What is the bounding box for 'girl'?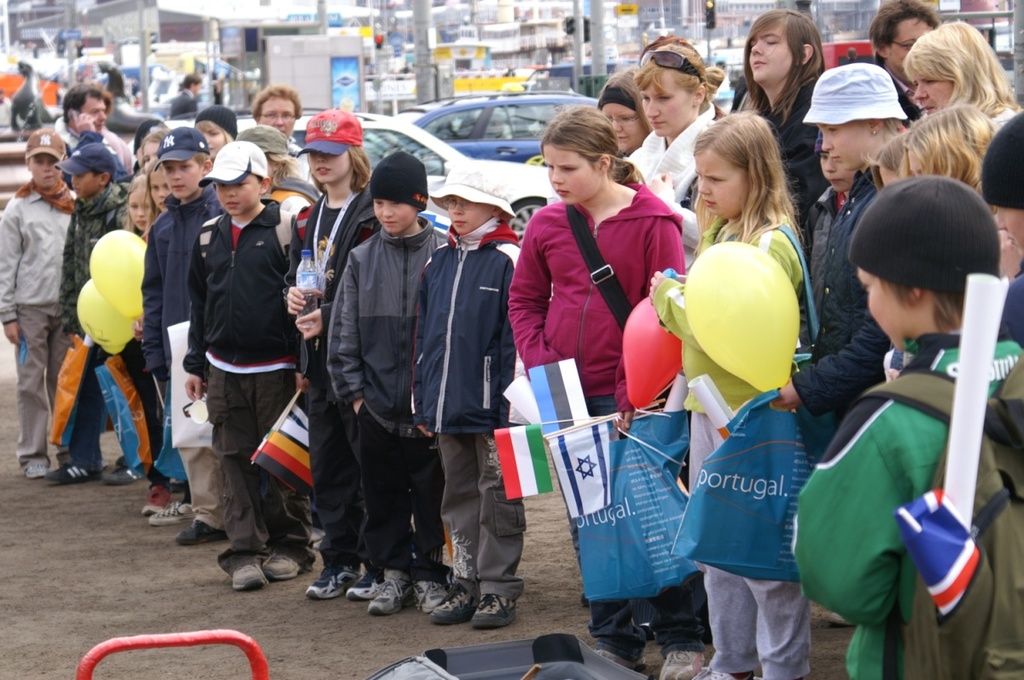
(505, 105, 683, 658).
